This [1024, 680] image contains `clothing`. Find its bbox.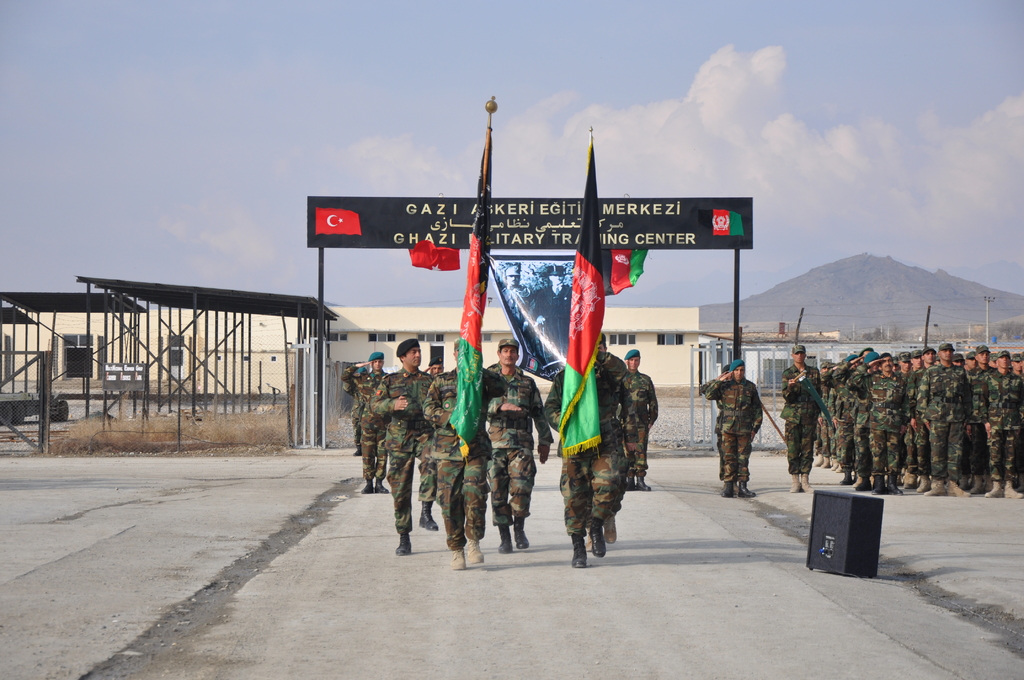
box(994, 373, 1015, 476).
